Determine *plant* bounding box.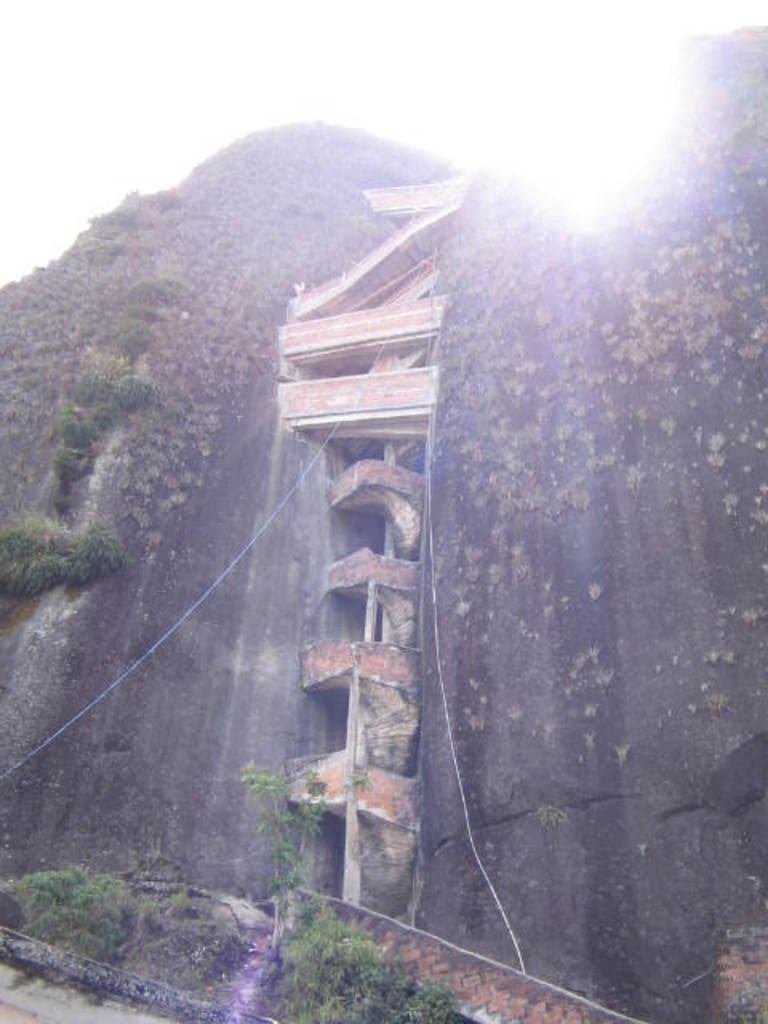
Determined: <box>0,514,134,594</box>.
